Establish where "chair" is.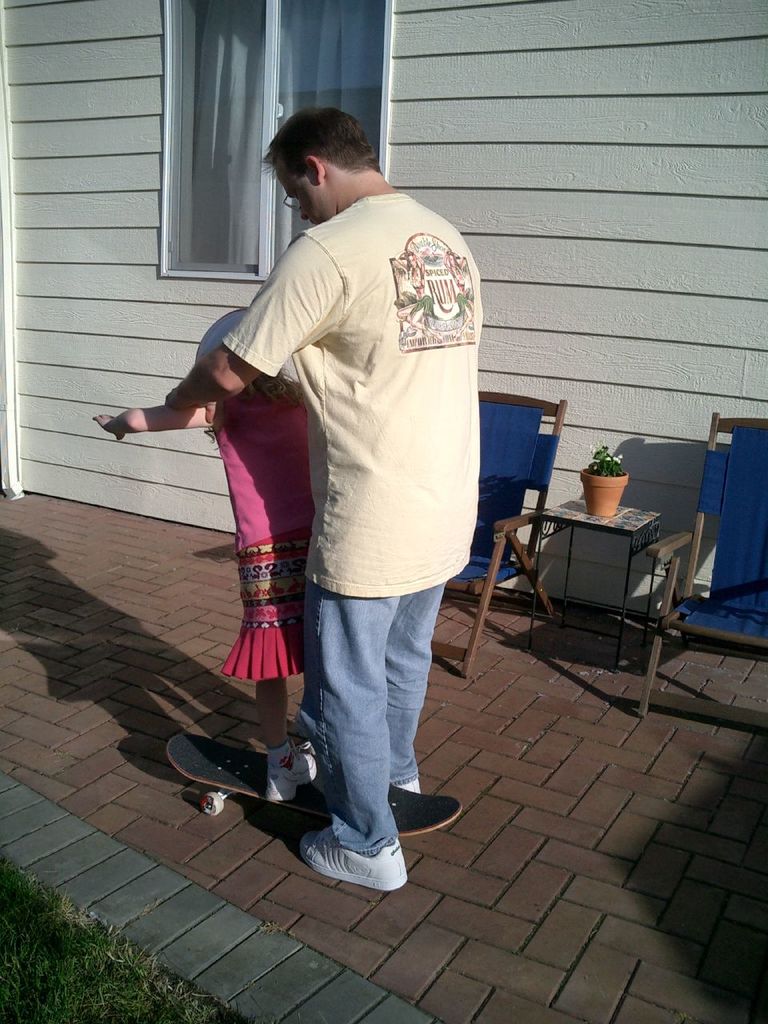
Established at <box>426,398,565,680</box>.
